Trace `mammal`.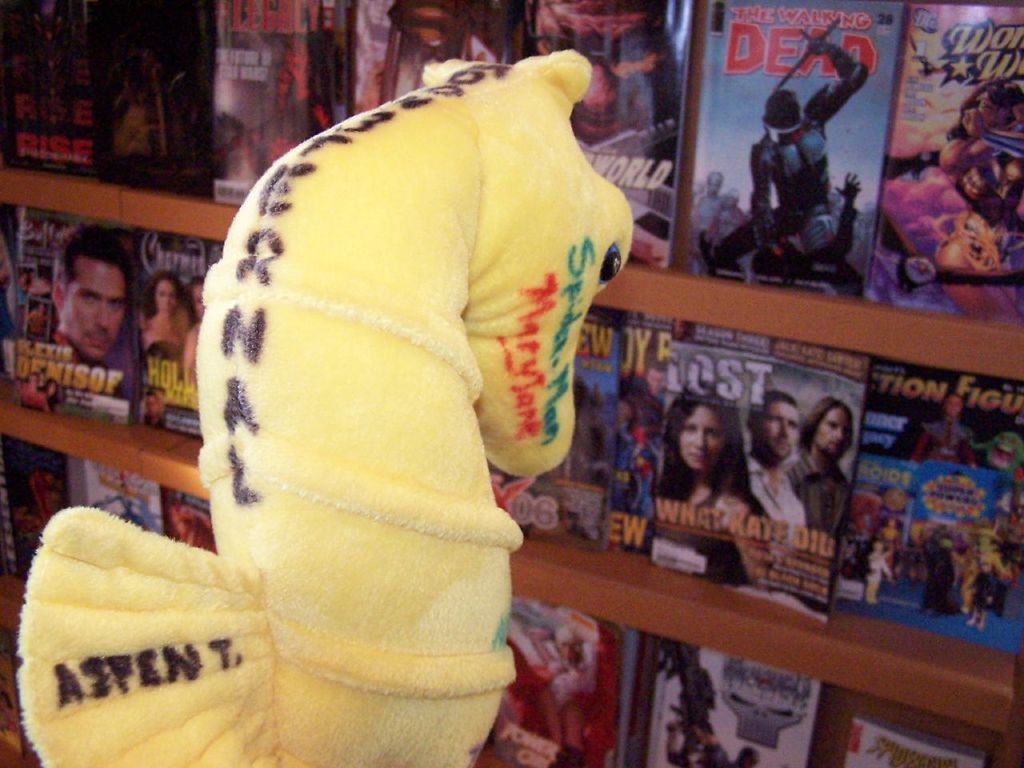
Traced to <box>870,542,889,598</box>.
